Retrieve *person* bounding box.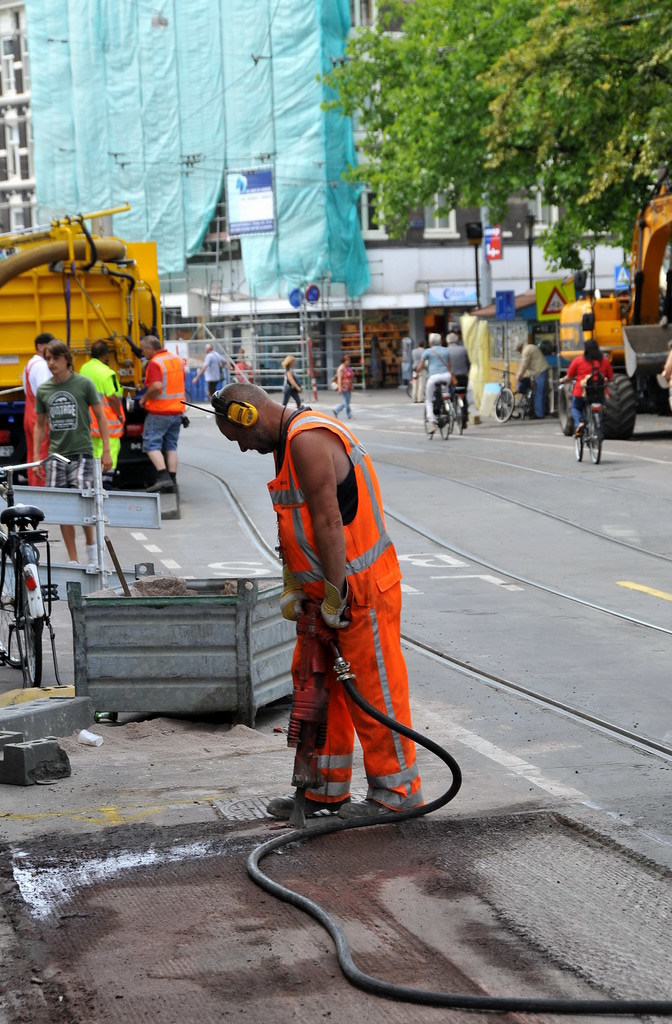
Bounding box: {"x1": 561, "y1": 339, "x2": 609, "y2": 424}.
